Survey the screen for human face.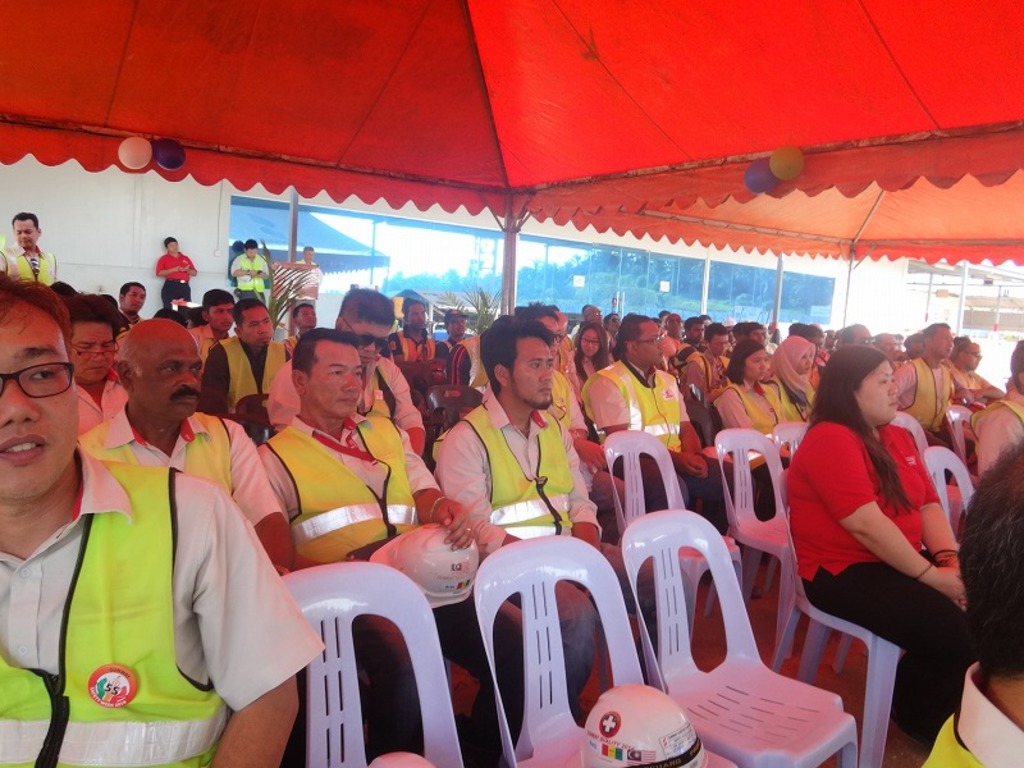
Survey found: x1=856 y1=360 x2=900 y2=424.
